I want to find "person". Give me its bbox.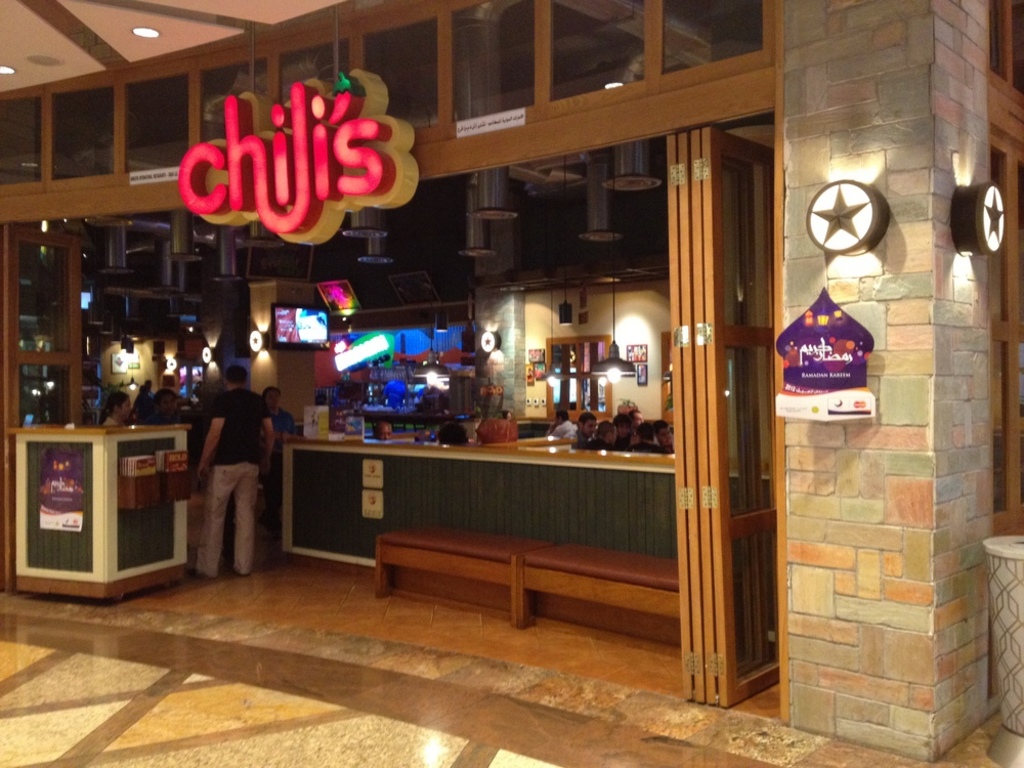
573/413/596/442.
